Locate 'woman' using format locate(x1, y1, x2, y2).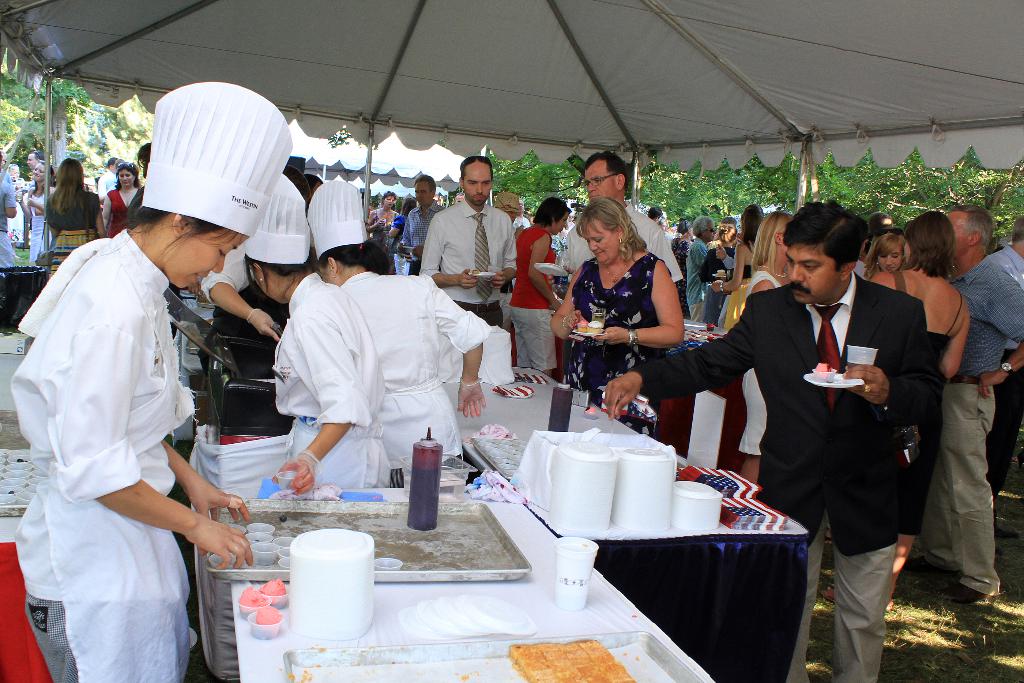
locate(244, 174, 394, 497).
